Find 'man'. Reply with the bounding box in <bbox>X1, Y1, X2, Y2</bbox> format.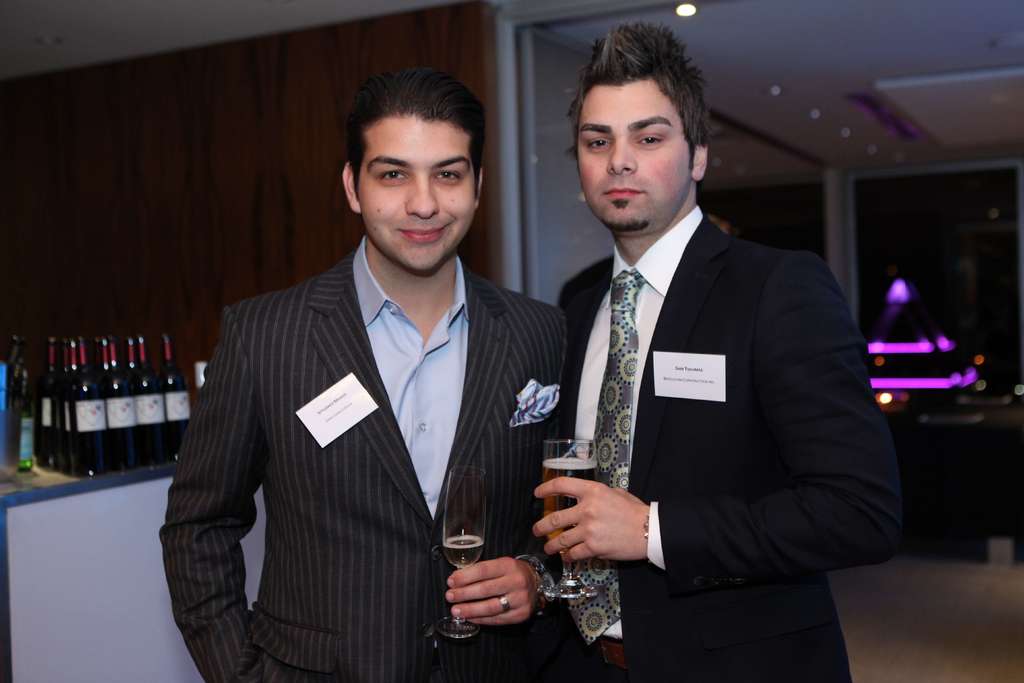
<bbox>160, 69, 575, 682</bbox>.
